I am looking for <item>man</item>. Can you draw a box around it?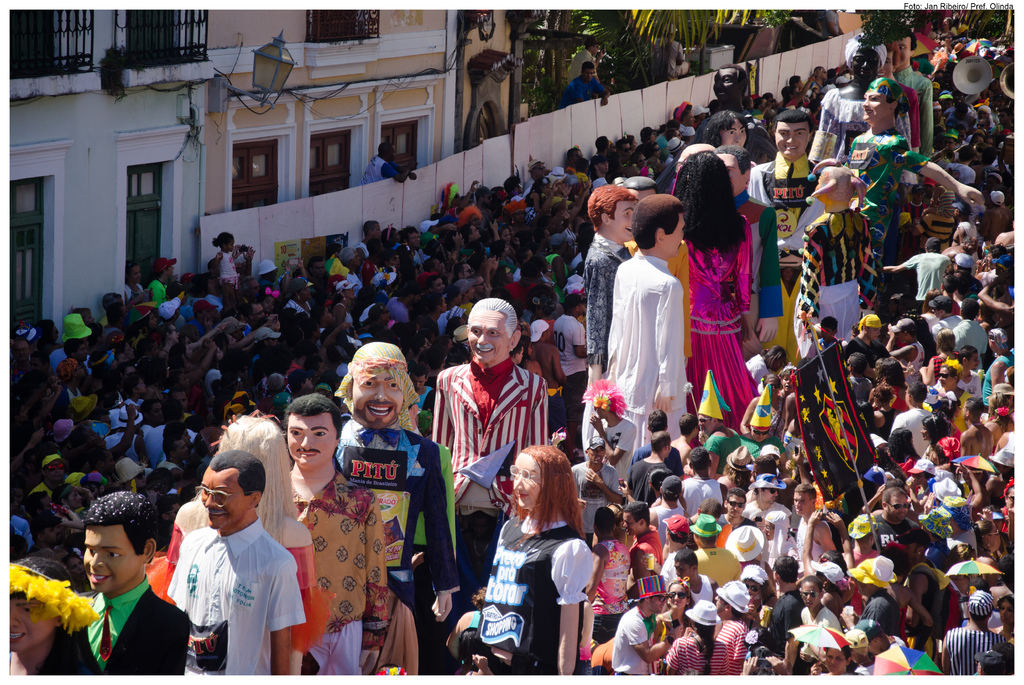
Sure, the bounding box is locate(285, 395, 390, 677).
